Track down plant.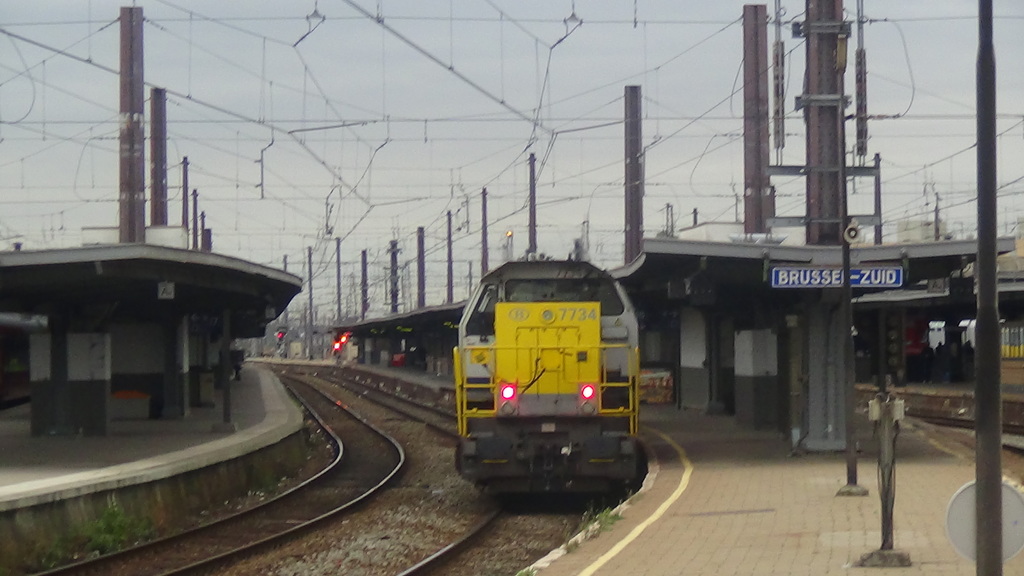
Tracked to detection(253, 462, 278, 498).
